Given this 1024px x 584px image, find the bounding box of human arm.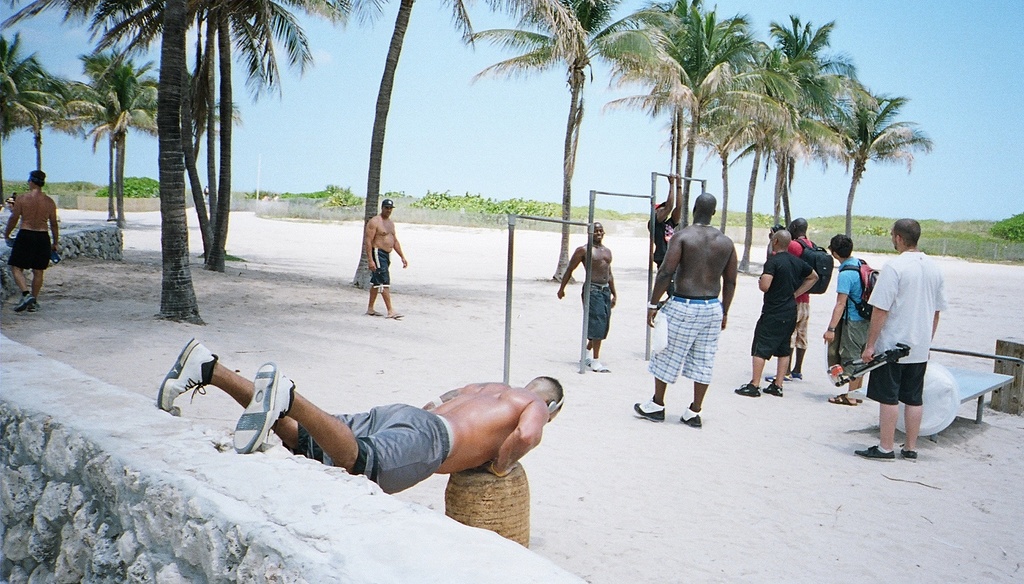
[44,195,63,258].
